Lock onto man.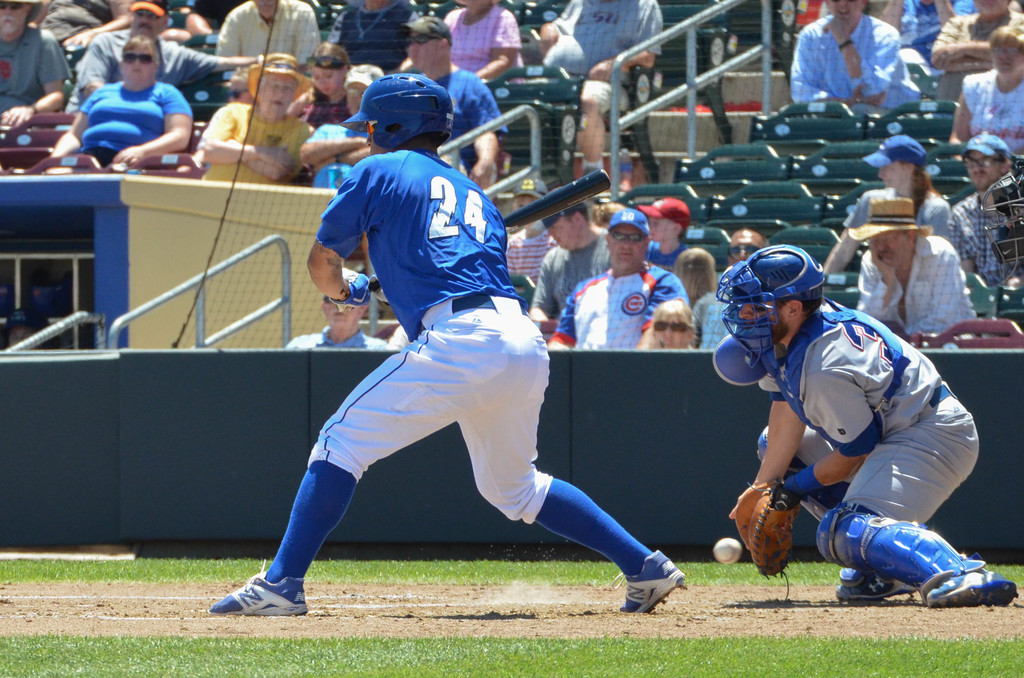
Locked: (x1=305, y1=60, x2=373, y2=183).
